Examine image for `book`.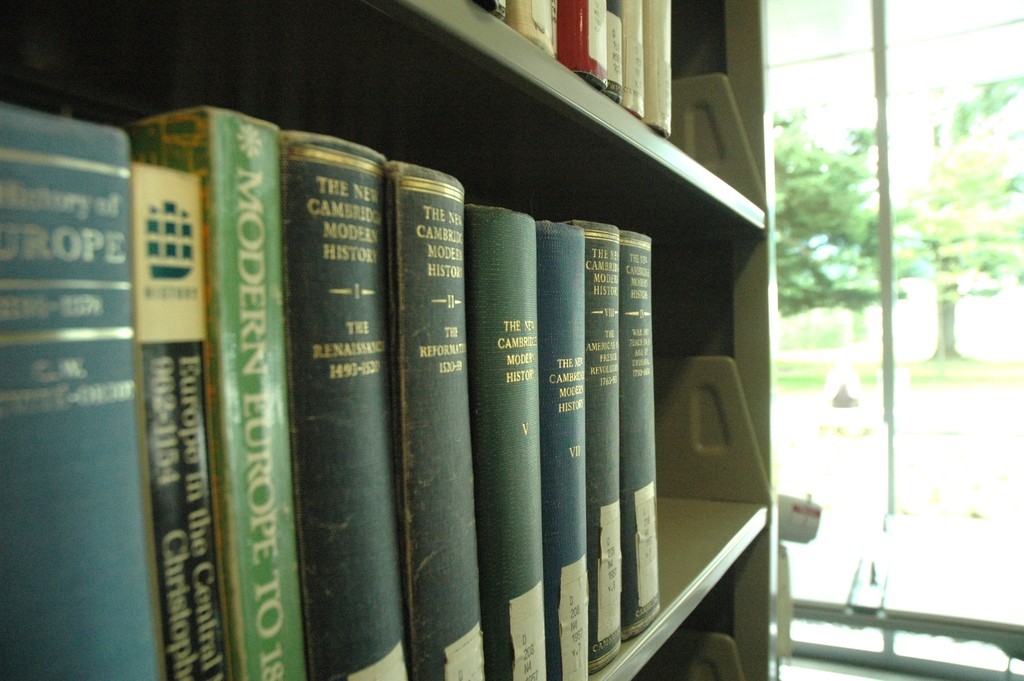
Examination result: x1=618 y1=224 x2=669 y2=629.
